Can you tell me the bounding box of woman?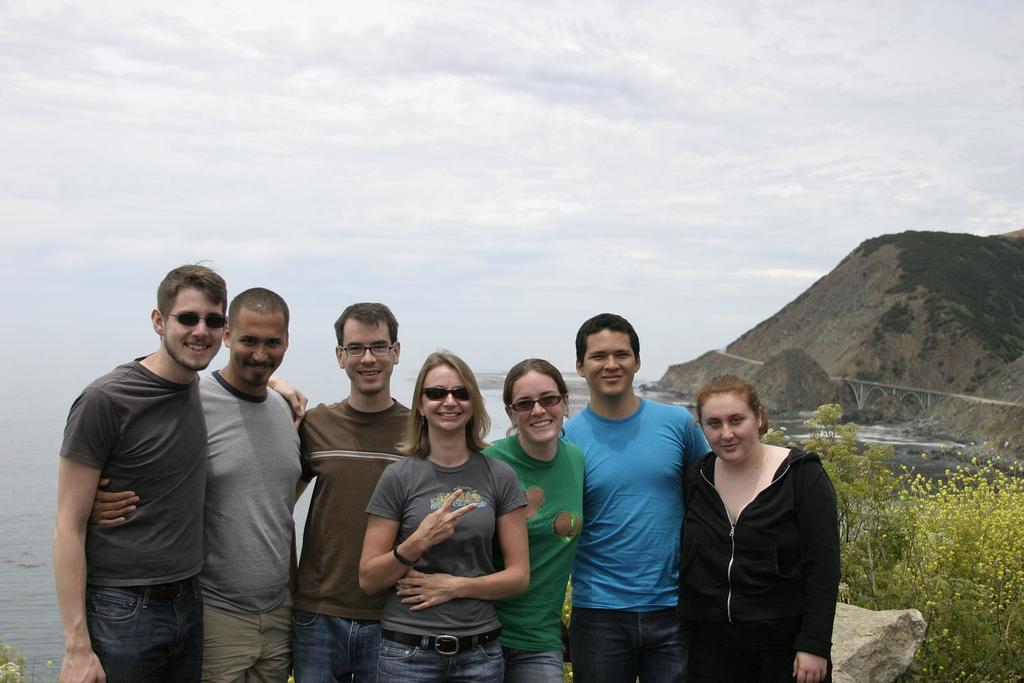
359,350,527,682.
